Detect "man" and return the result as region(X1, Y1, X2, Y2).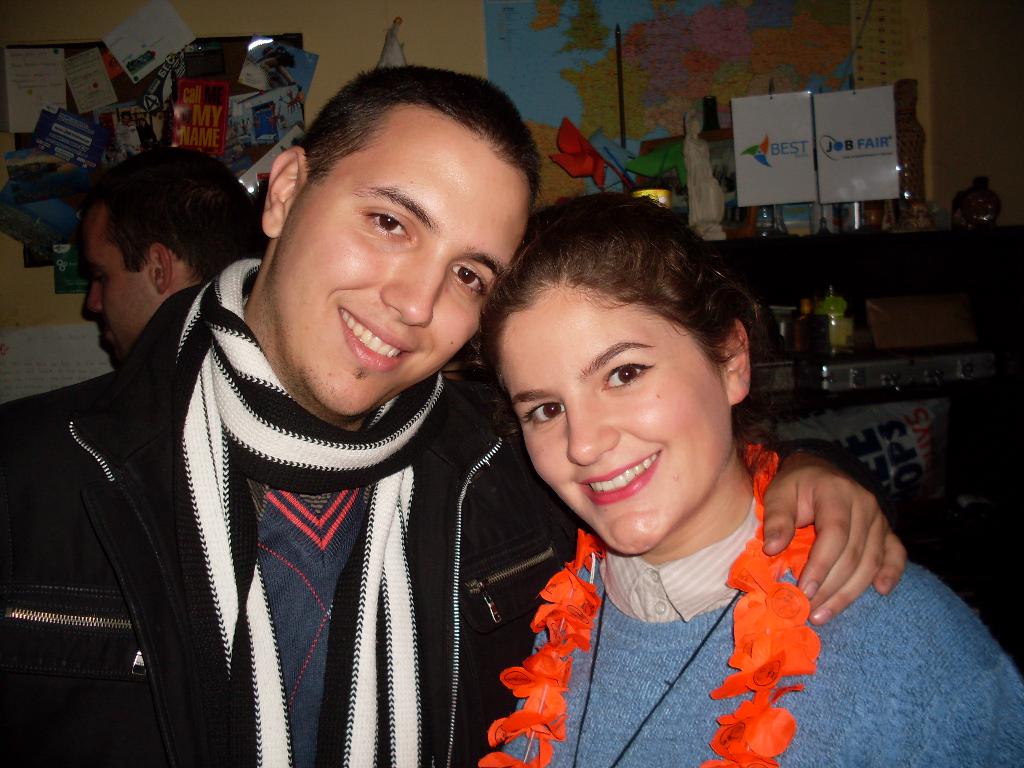
region(0, 65, 906, 767).
